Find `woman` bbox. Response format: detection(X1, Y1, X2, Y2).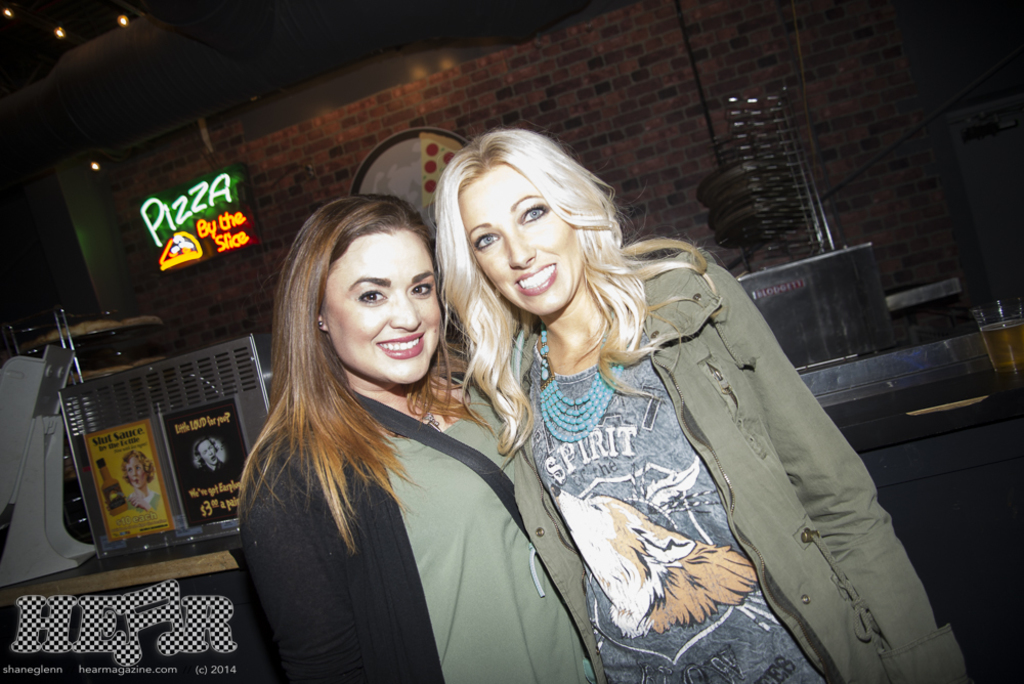
detection(230, 194, 603, 683).
